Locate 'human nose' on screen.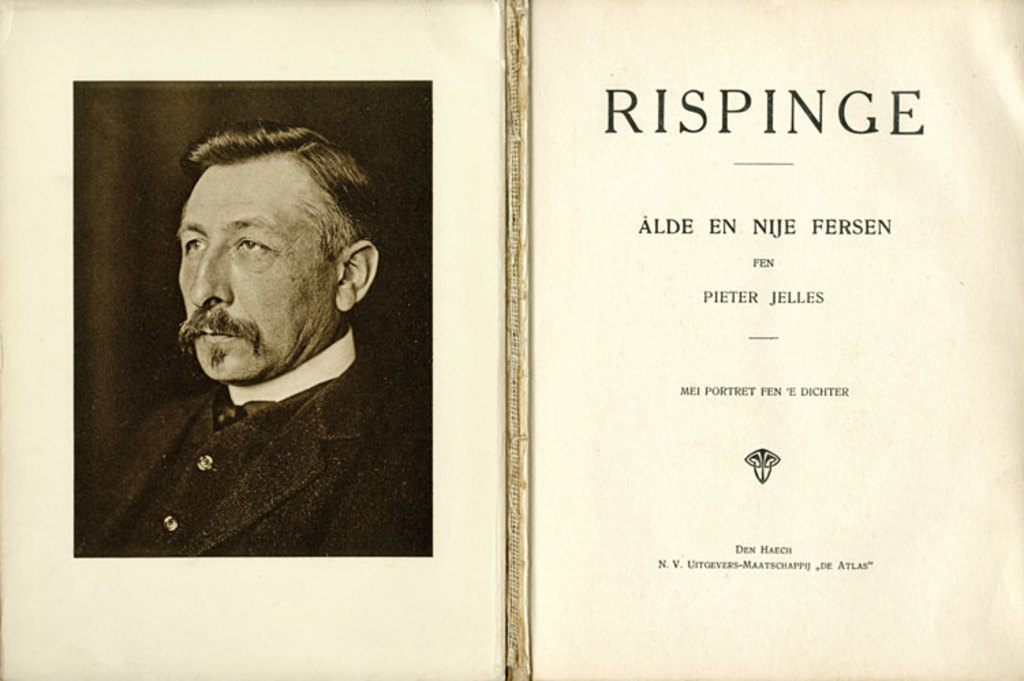
On screen at BBox(188, 247, 232, 304).
